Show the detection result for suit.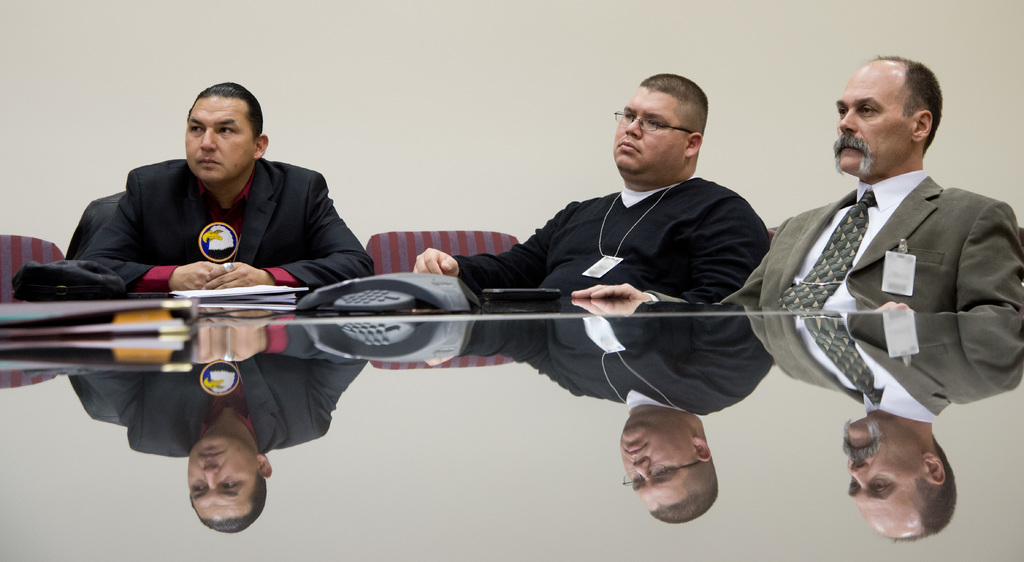
BBox(651, 171, 1023, 309).
